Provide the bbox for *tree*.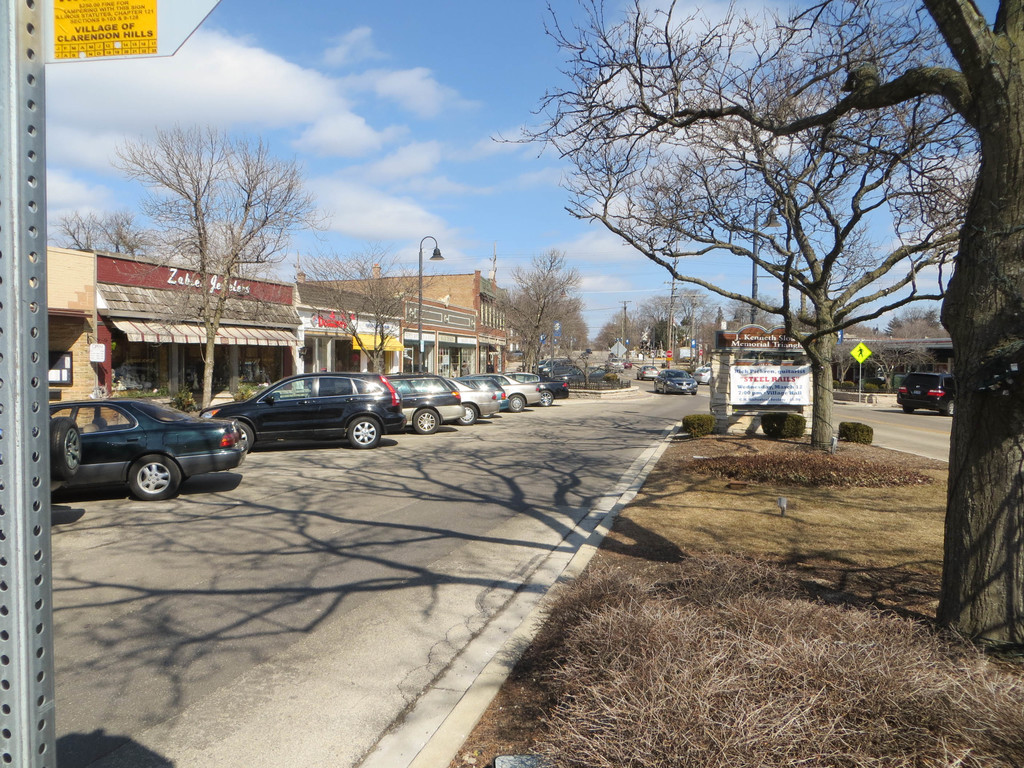
[x1=285, y1=239, x2=442, y2=376].
